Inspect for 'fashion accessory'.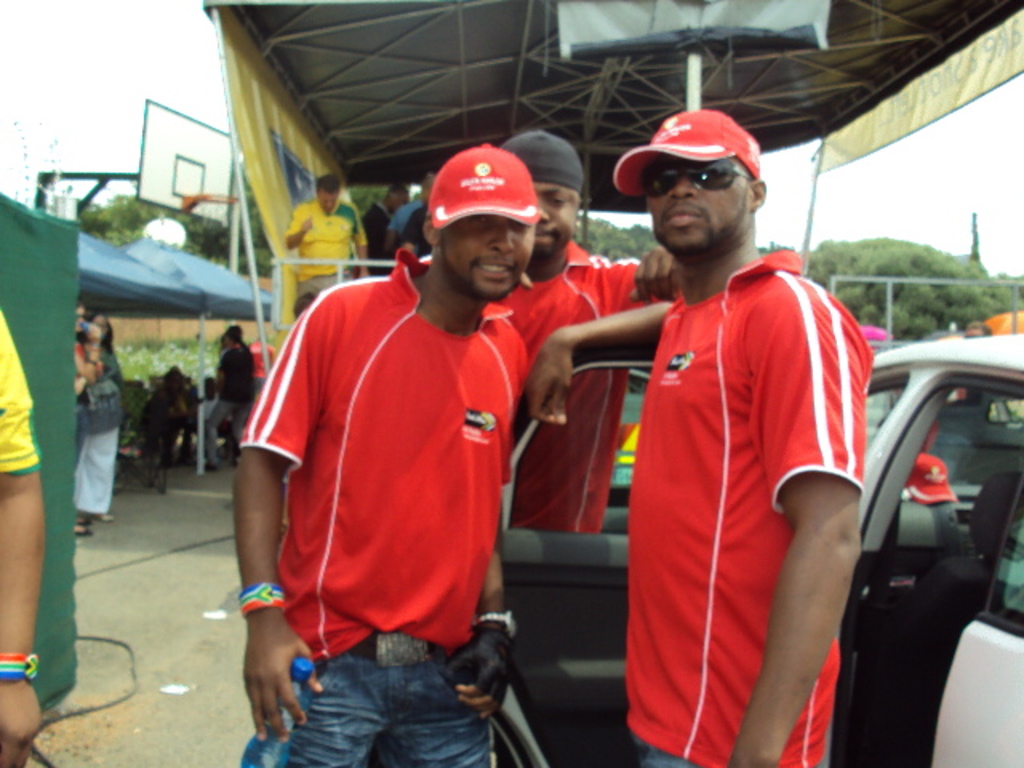
Inspection: box=[237, 576, 291, 618].
